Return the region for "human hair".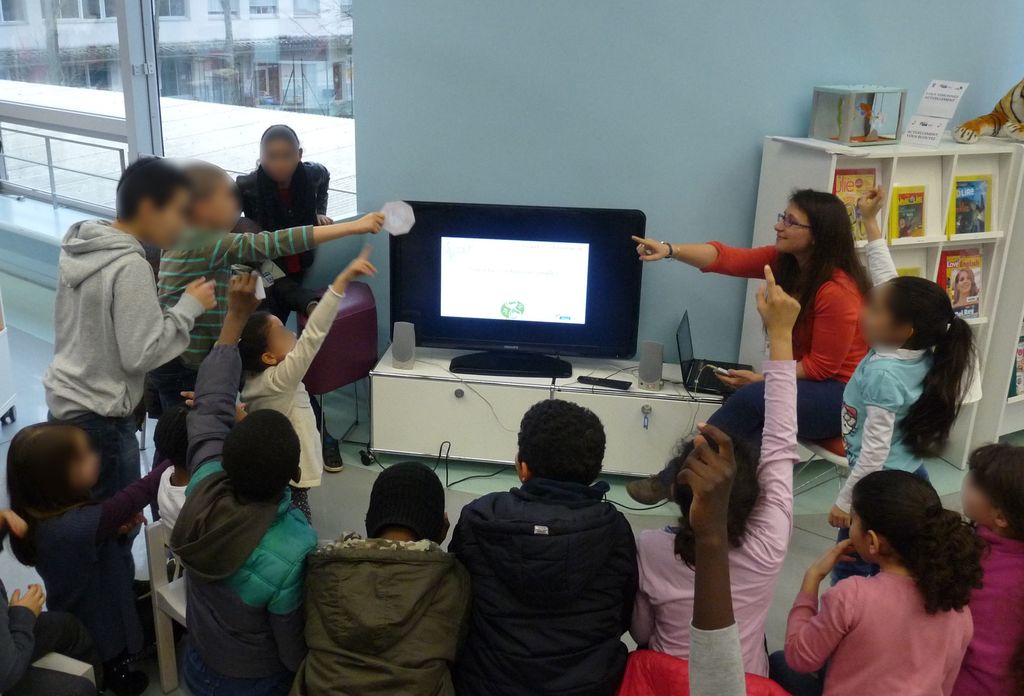
(left=518, top=395, right=607, bottom=489).
